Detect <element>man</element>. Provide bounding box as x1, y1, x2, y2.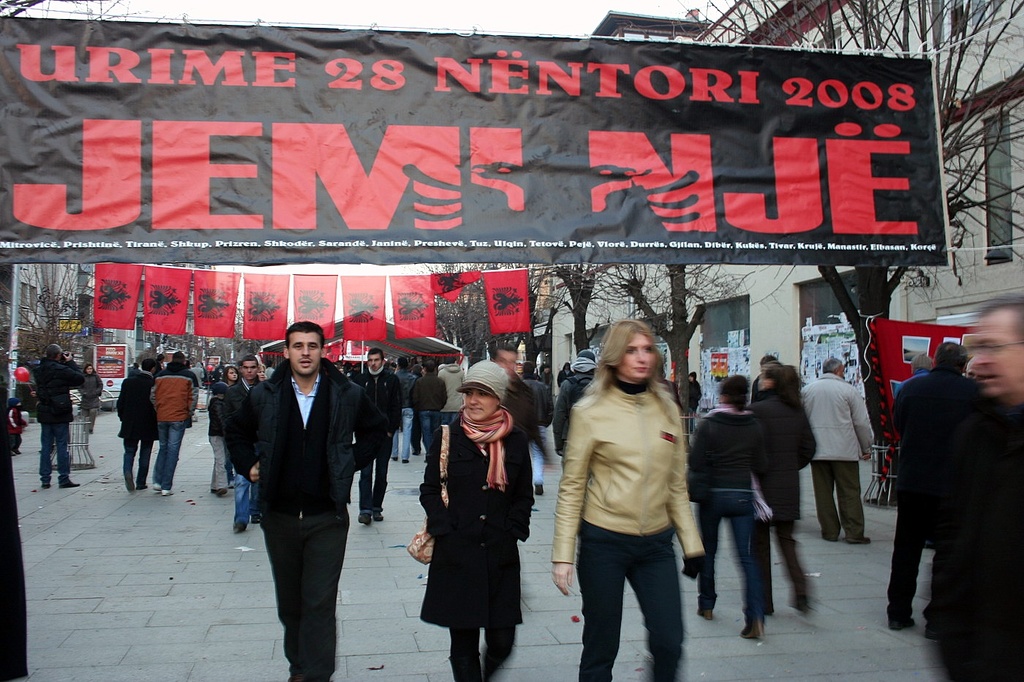
352, 347, 406, 526.
